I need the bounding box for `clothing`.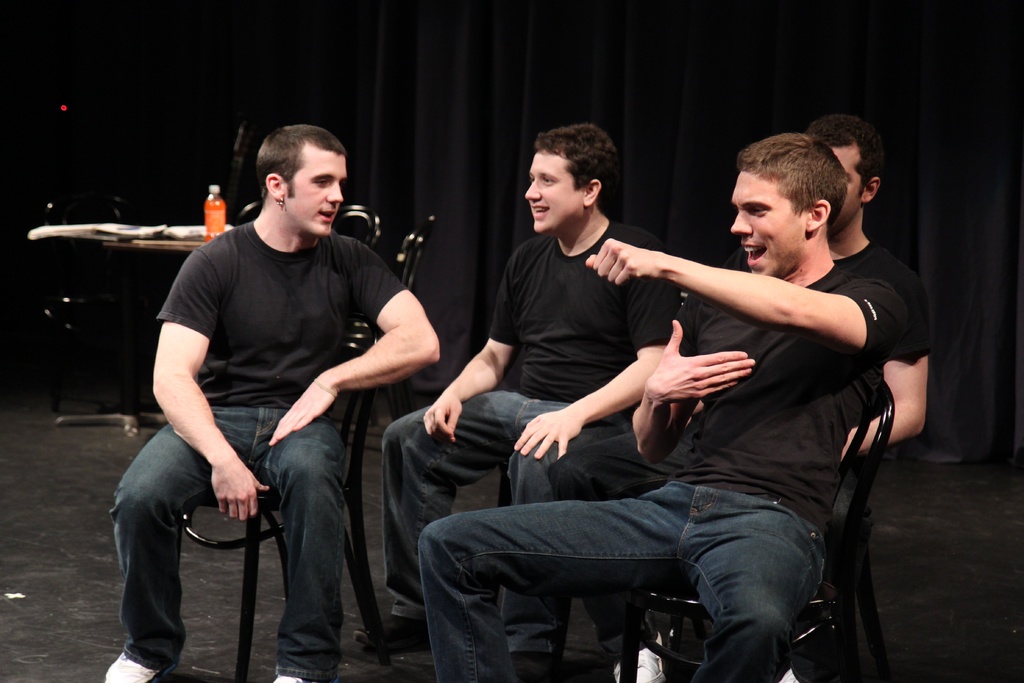
Here it is: detection(372, 208, 681, 660).
